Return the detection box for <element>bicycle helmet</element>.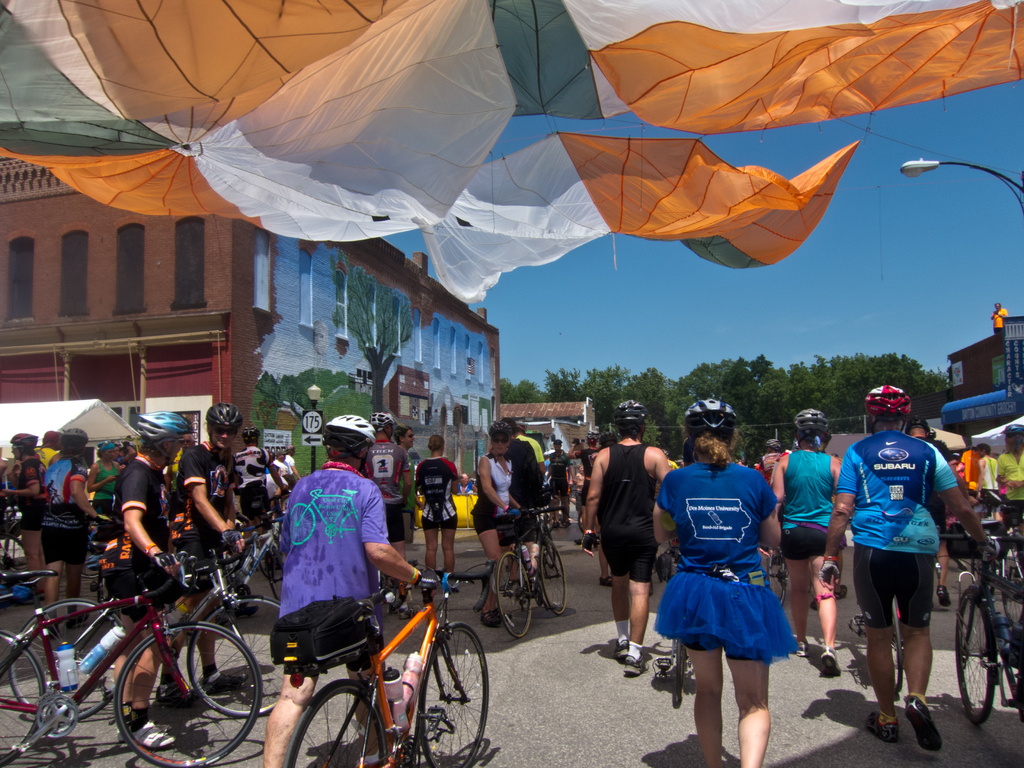
rect(611, 400, 646, 432).
